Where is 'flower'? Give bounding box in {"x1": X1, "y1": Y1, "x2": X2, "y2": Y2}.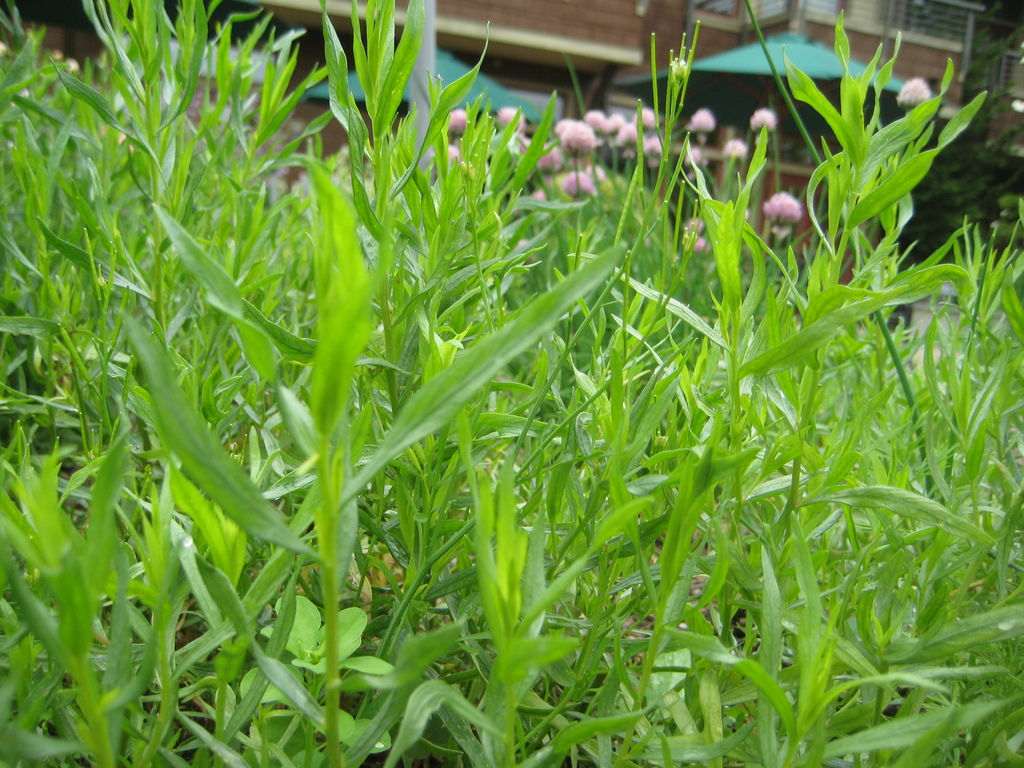
{"x1": 551, "y1": 116, "x2": 593, "y2": 159}.
